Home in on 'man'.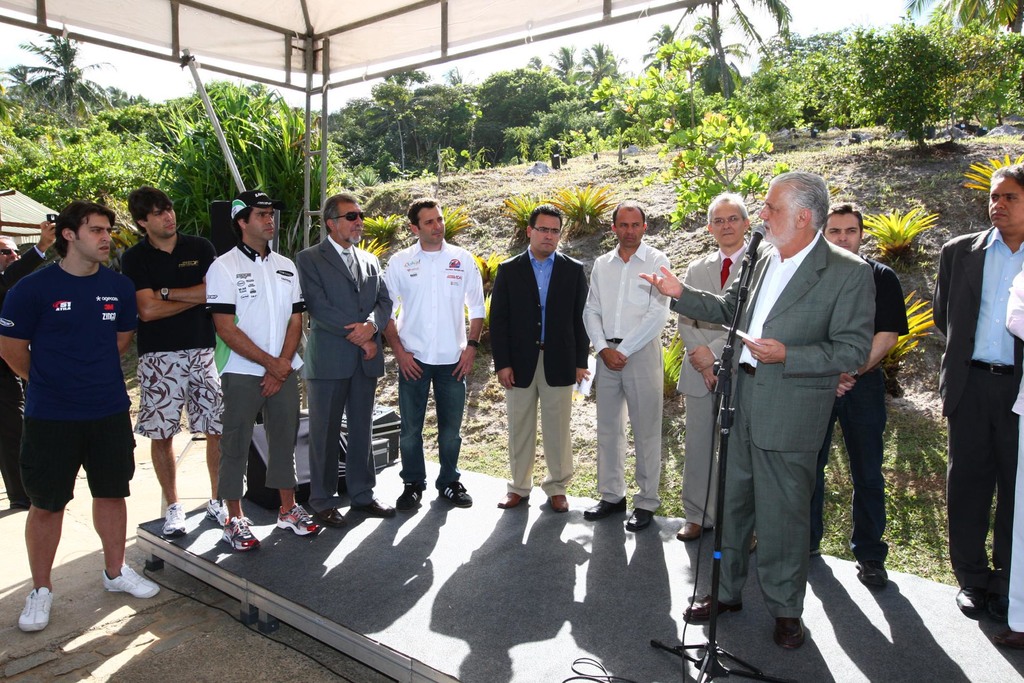
Homed in at rect(1003, 258, 1023, 630).
